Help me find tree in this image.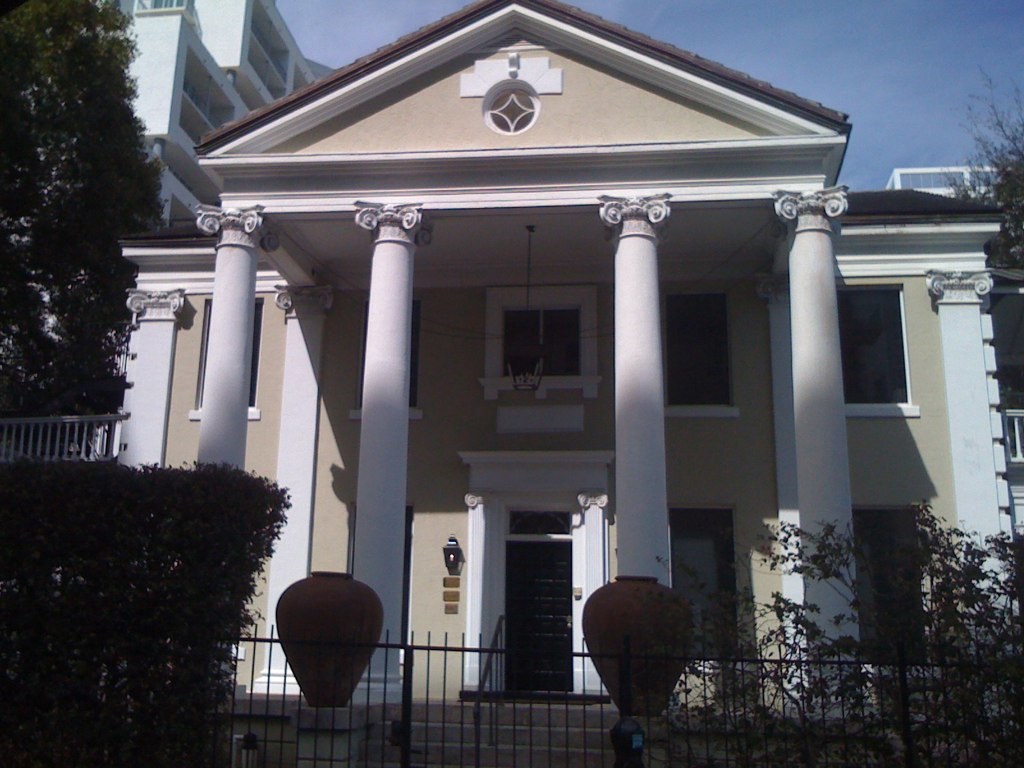
Found it: left=656, top=579, right=879, bottom=767.
